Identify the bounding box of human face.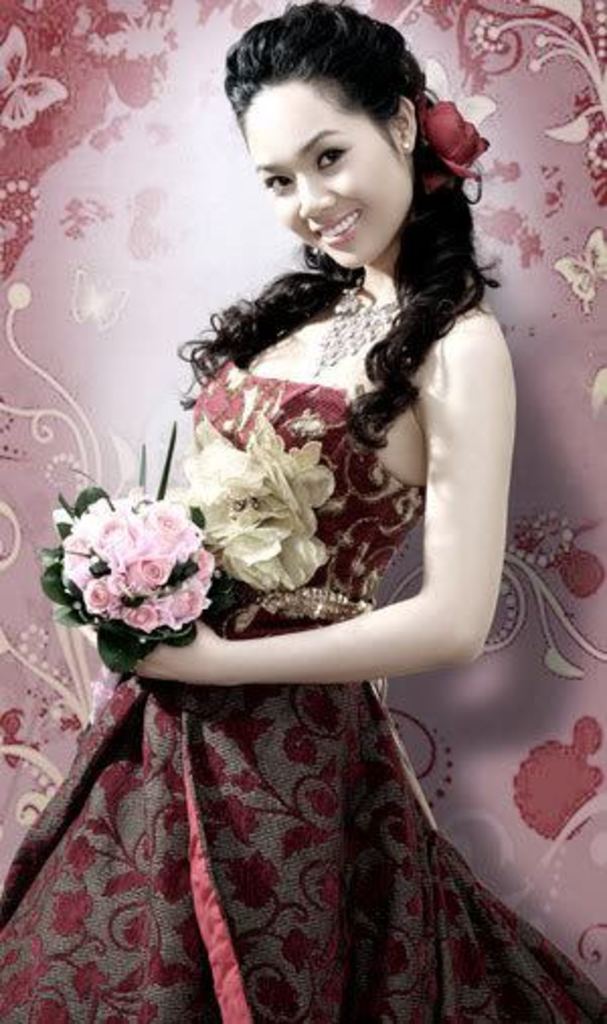
(x1=241, y1=83, x2=417, y2=273).
